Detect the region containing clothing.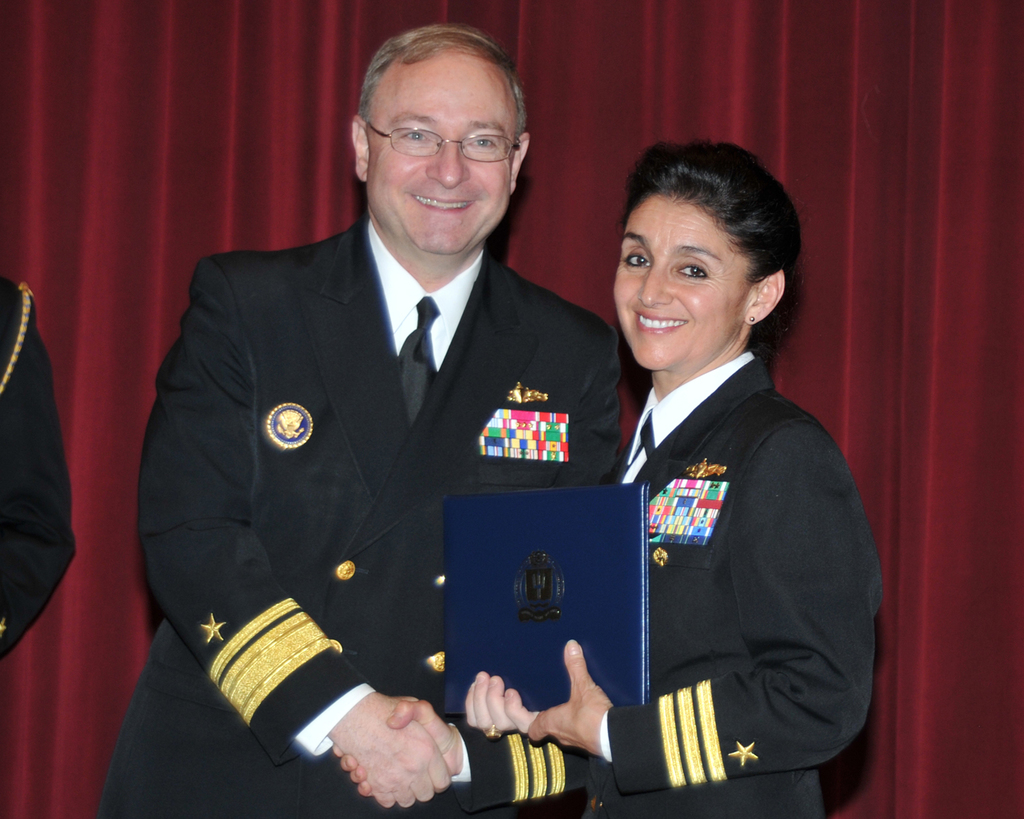
pyautogui.locateOnScreen(442, 350, 877, 818).
